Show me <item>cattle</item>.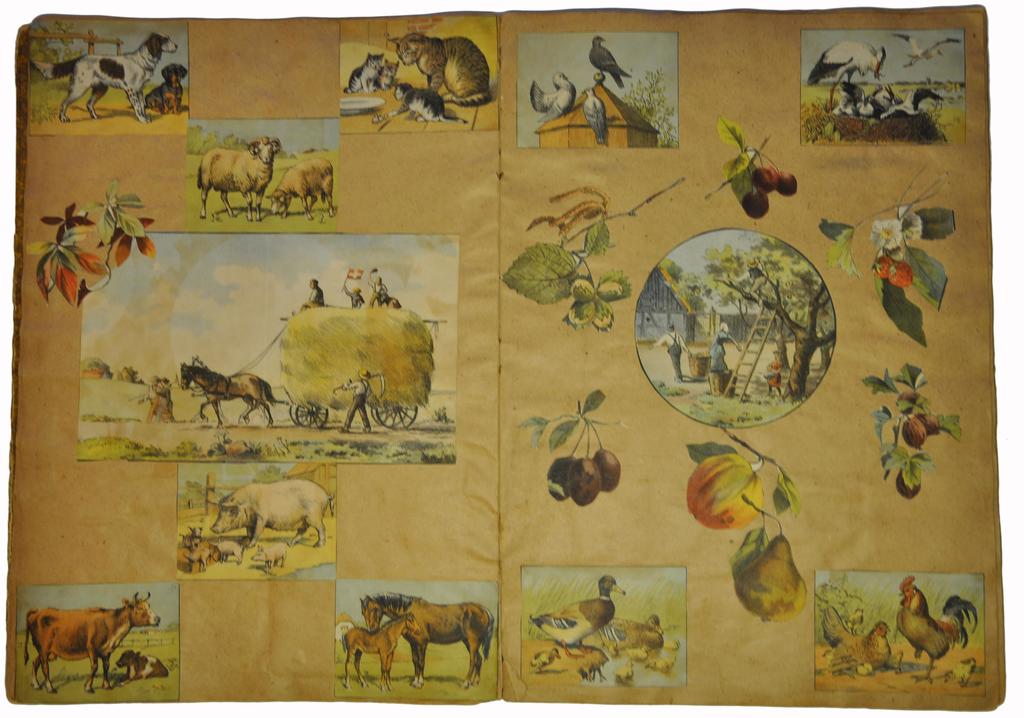
<item>cattle</item> is here: x1=893, y1=576, x2=976, y2=683.
